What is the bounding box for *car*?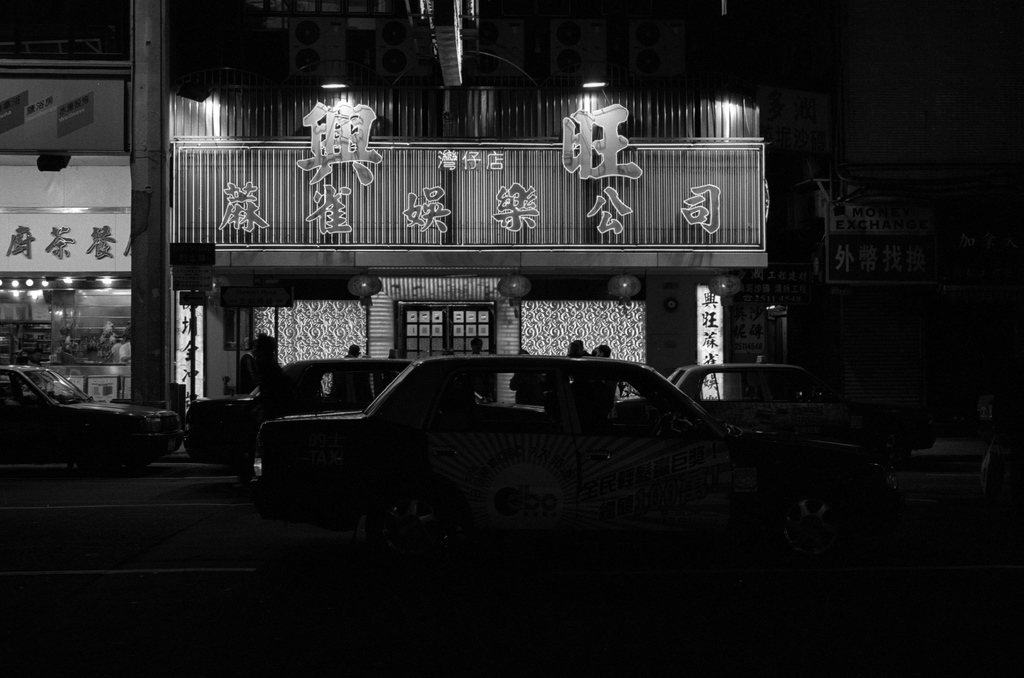
box(630, 364, 697, 397).
